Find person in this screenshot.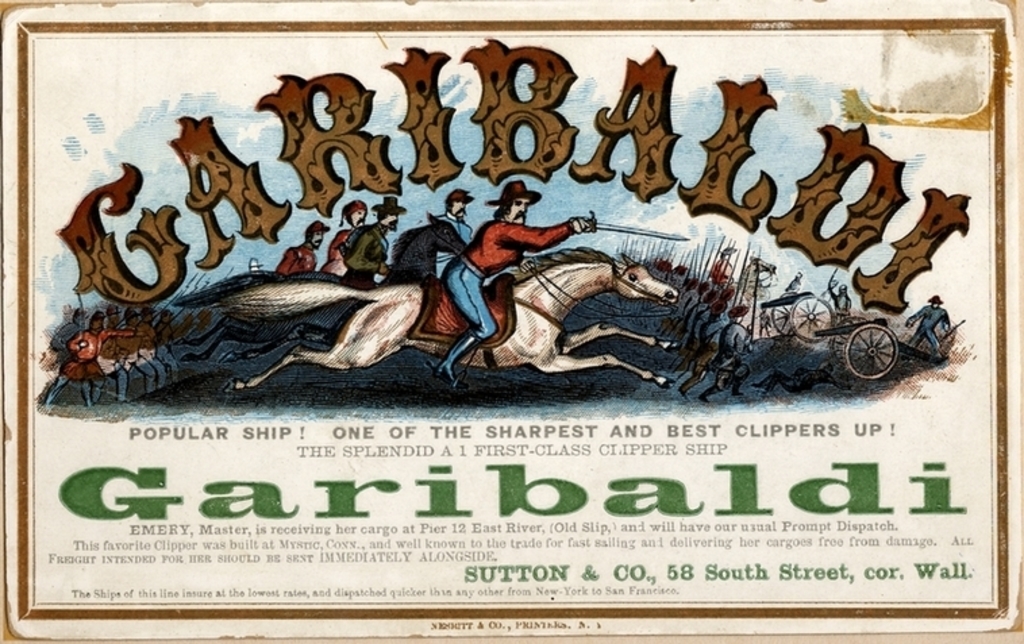
The bounding box for person is Rect(266, 223, 328, 278).
